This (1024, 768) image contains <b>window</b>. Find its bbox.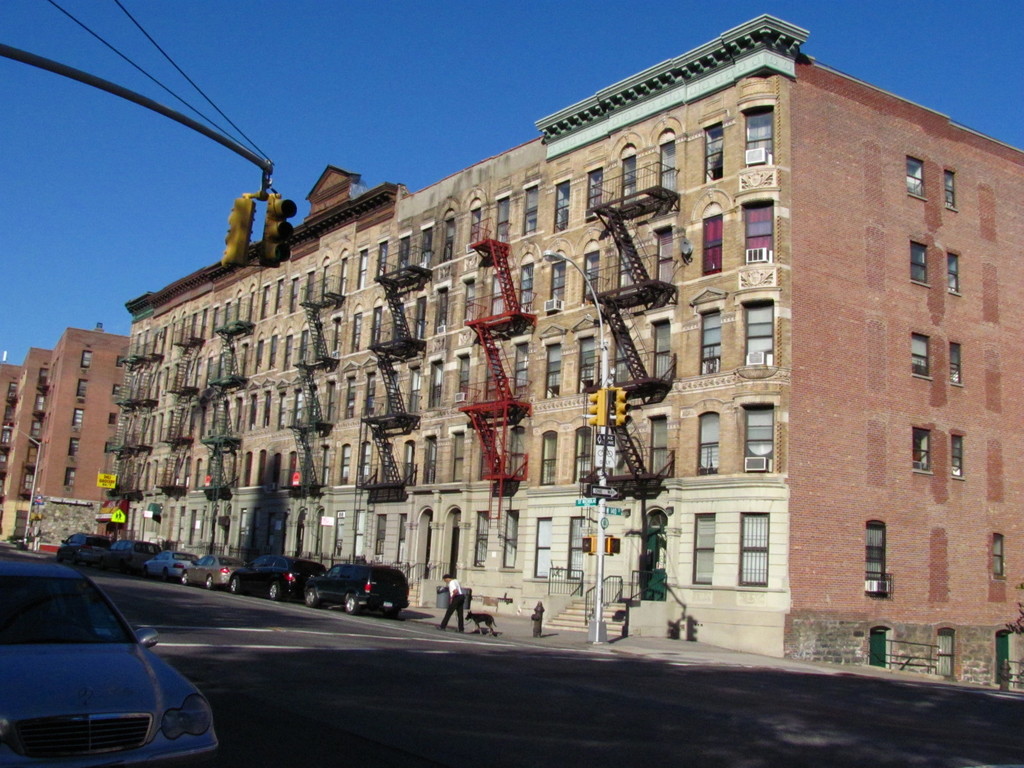
bbox(547, 336, 556, 399).
